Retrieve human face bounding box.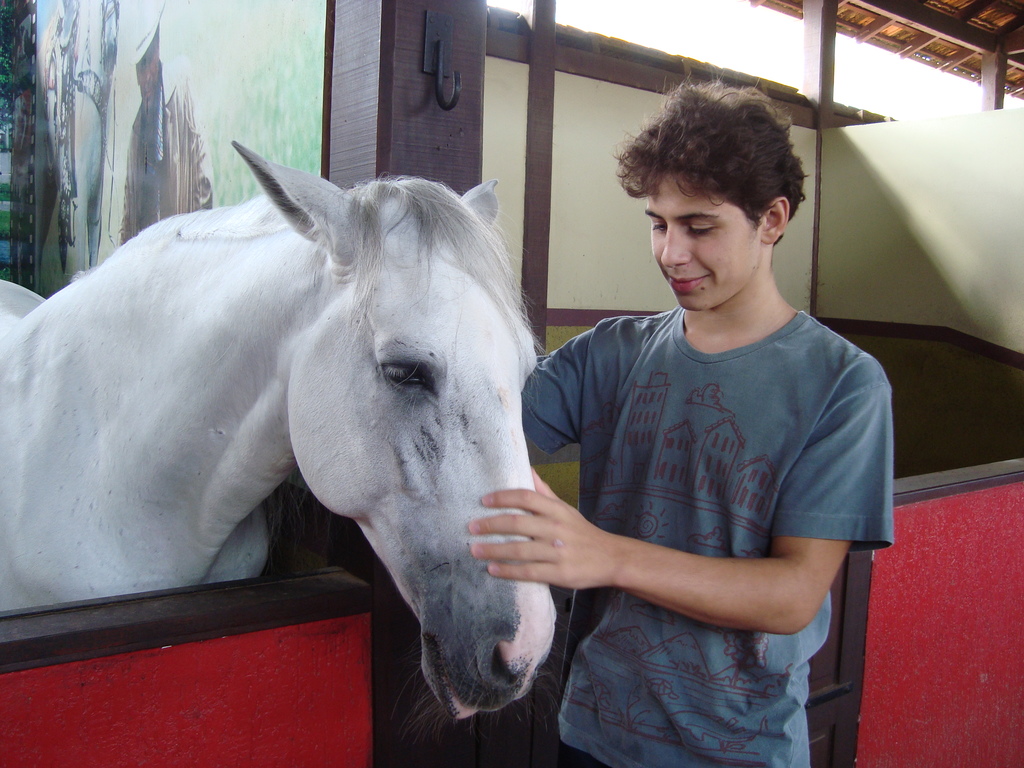
Bounding box: [x1=646, y1=173, x2=762, y2=309].
